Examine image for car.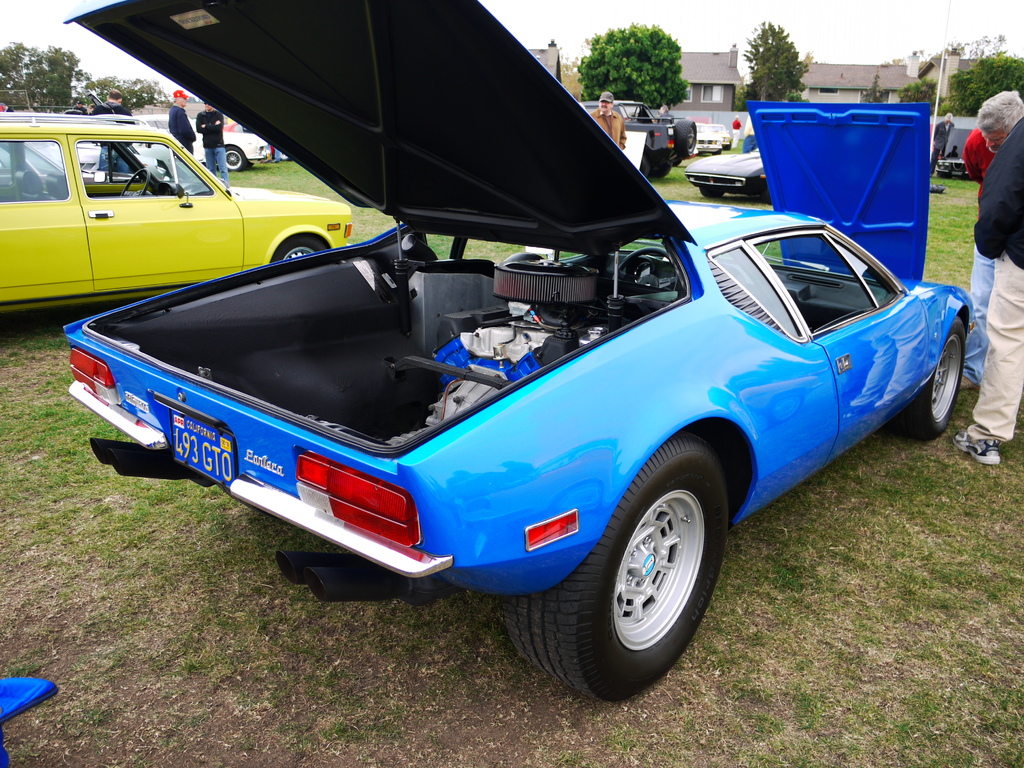
Examination result: BBox(57, 66, 964, 699).
